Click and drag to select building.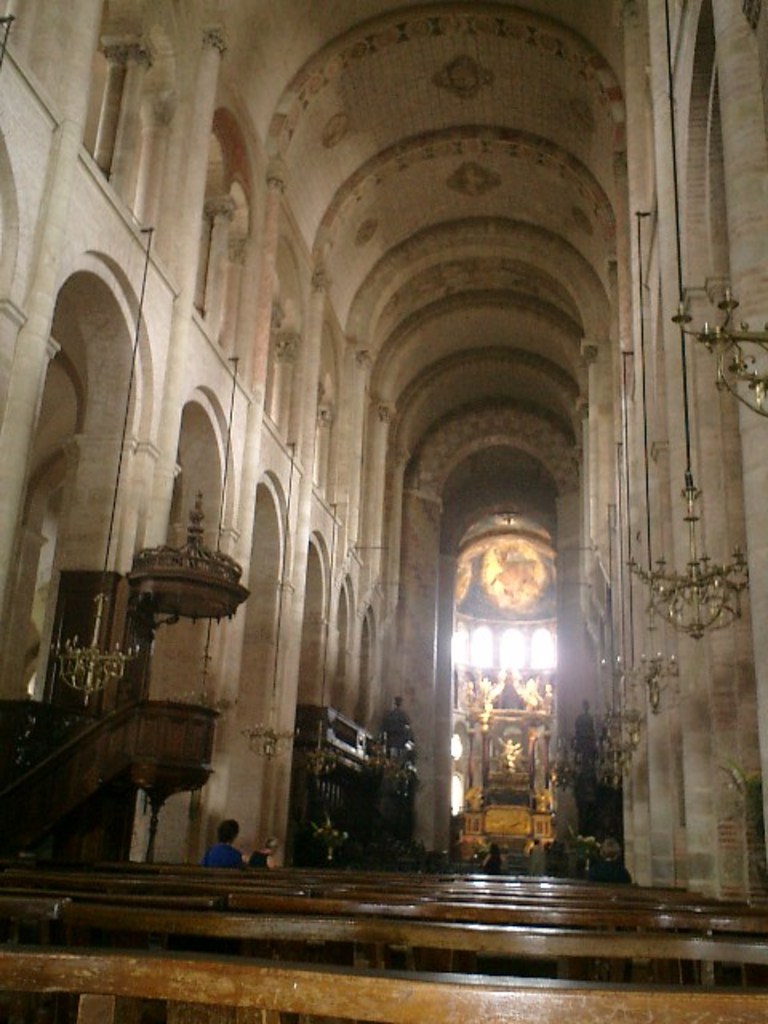
Selection: left=0, top=0, right=766, bottom=1022.
